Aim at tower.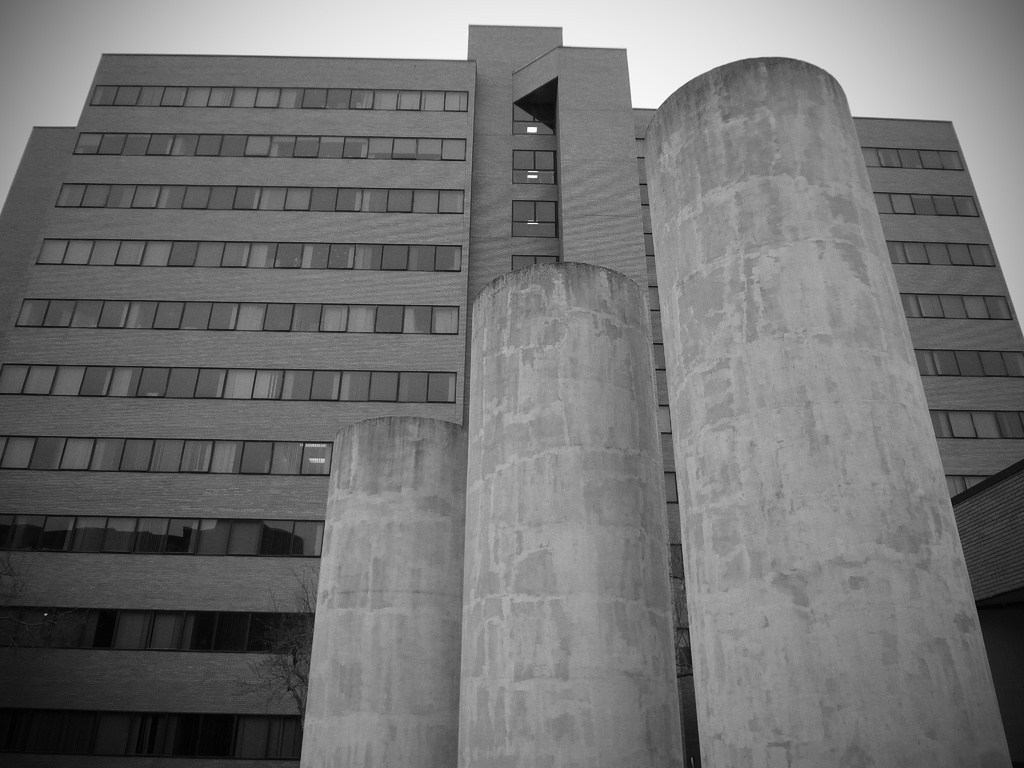
Aimed at 63,28,985,728.
